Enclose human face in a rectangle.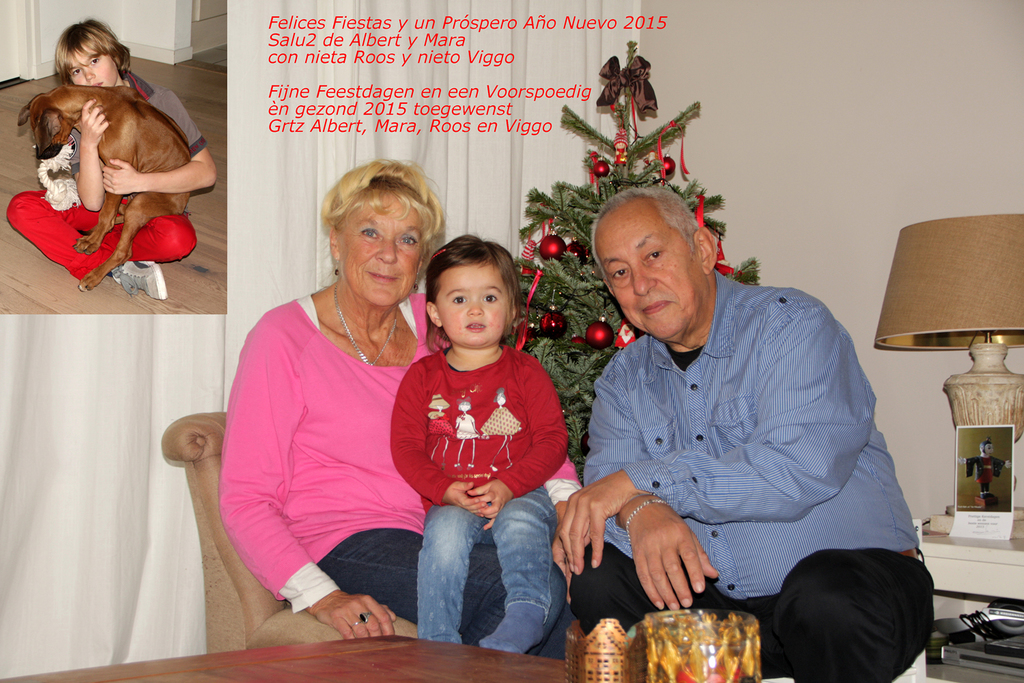
rect(438, 263, 505, 343).
